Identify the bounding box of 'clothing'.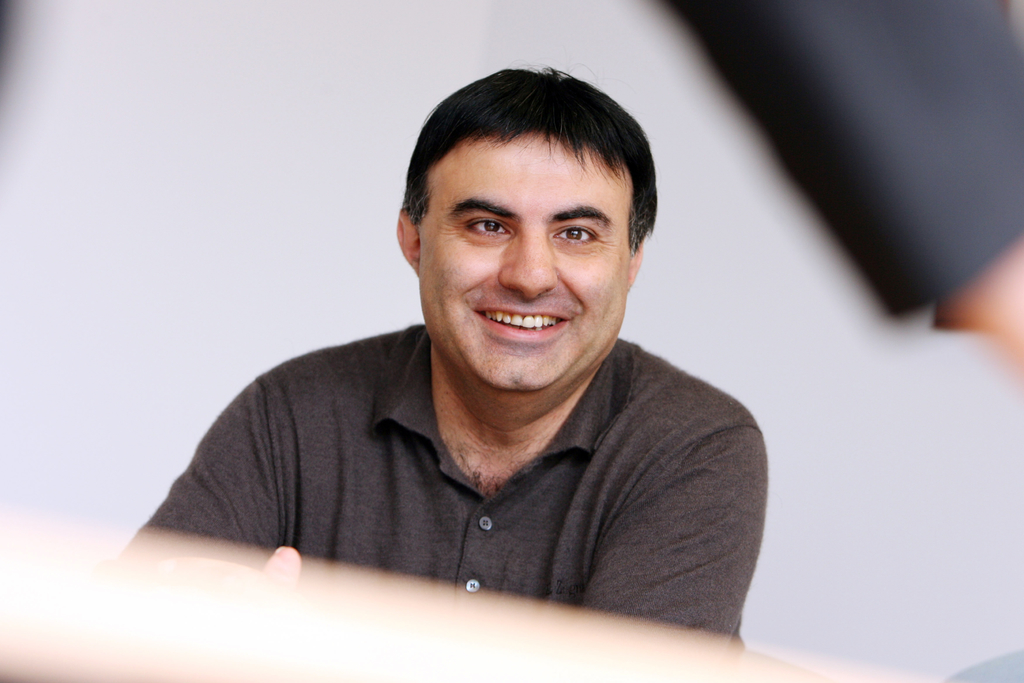
{"x1": 651, "y1": 0, "x2": 1023, "y2": 334}.
